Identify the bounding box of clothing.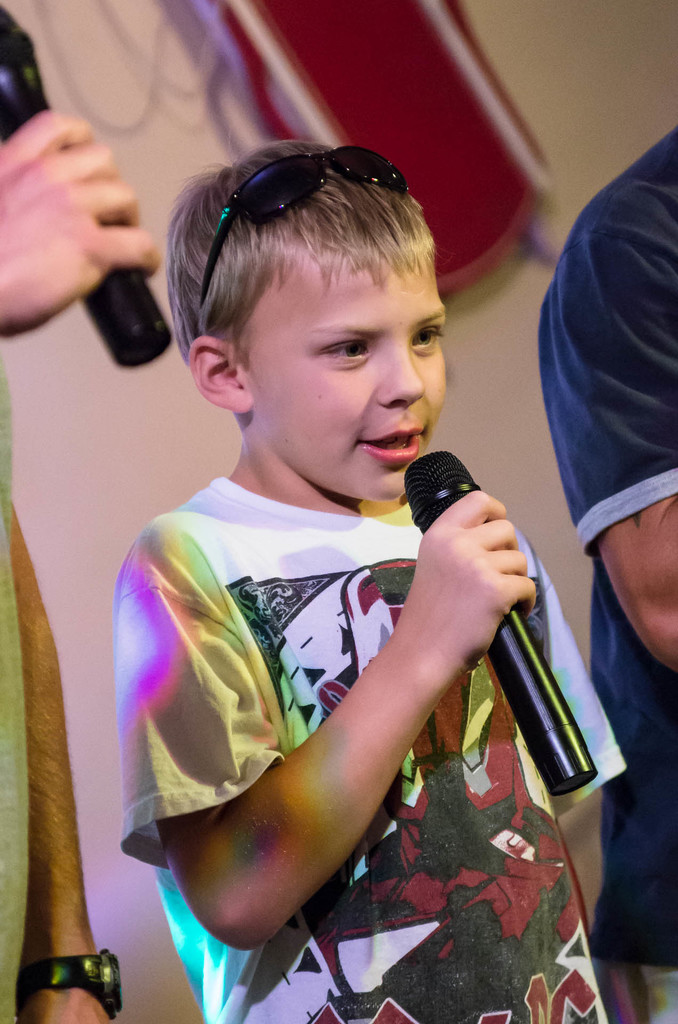
l=534, t=127, r=677, b=1023.
